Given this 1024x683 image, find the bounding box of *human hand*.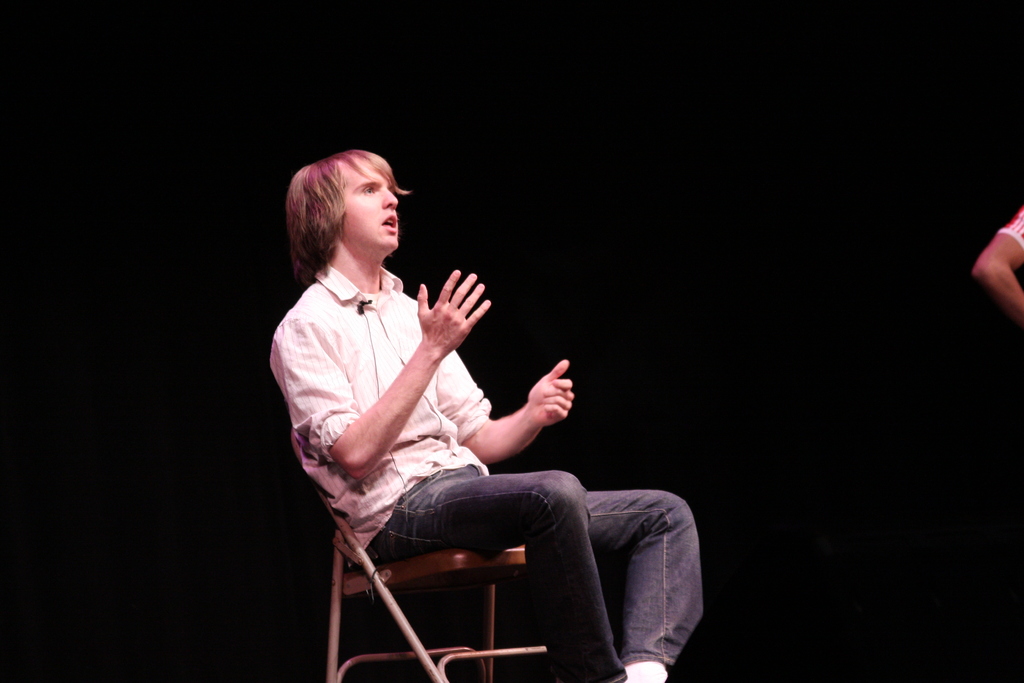
left=509, top=372, right=589, bottom=440.
